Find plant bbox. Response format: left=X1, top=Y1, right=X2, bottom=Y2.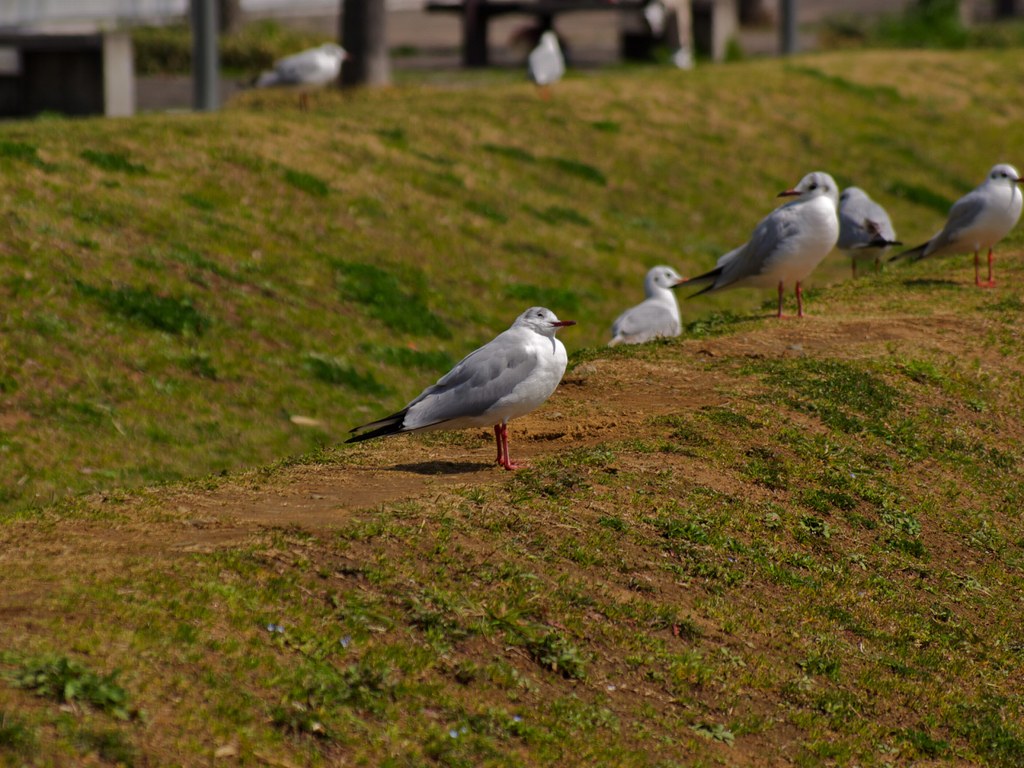
left=80, top=140, right=164, bottom=177.
